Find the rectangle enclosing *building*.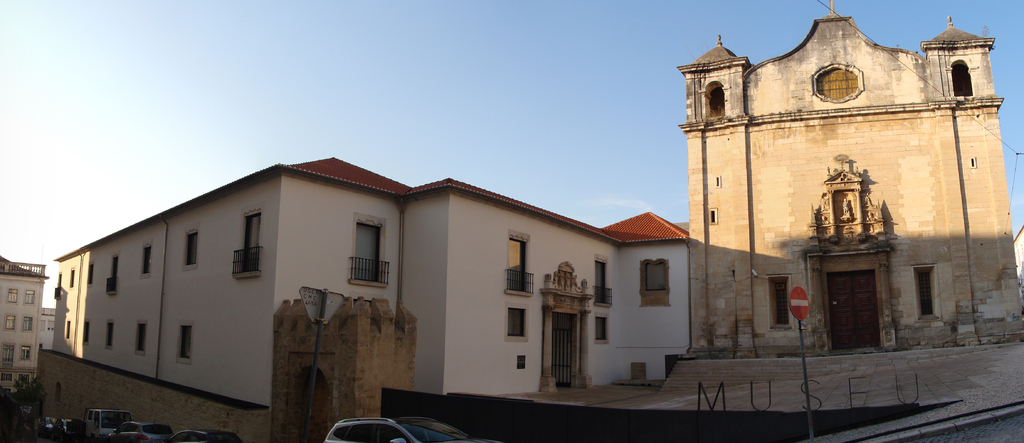
locate(53, 155, 691, 442).
